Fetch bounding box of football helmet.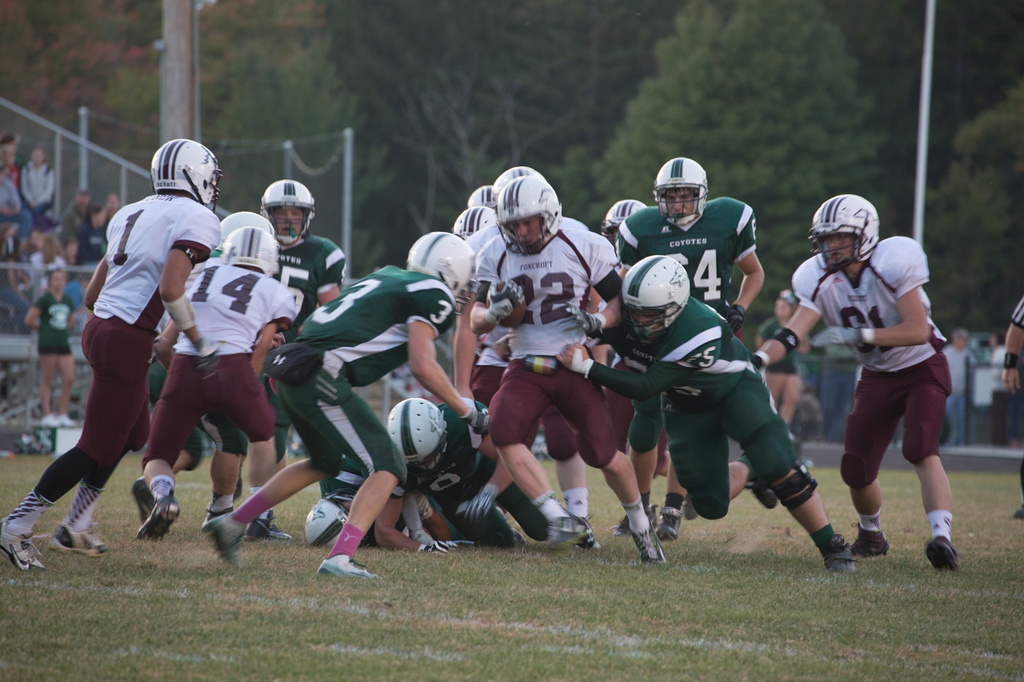
Bbox: rect(810, 197, 885, 276).
